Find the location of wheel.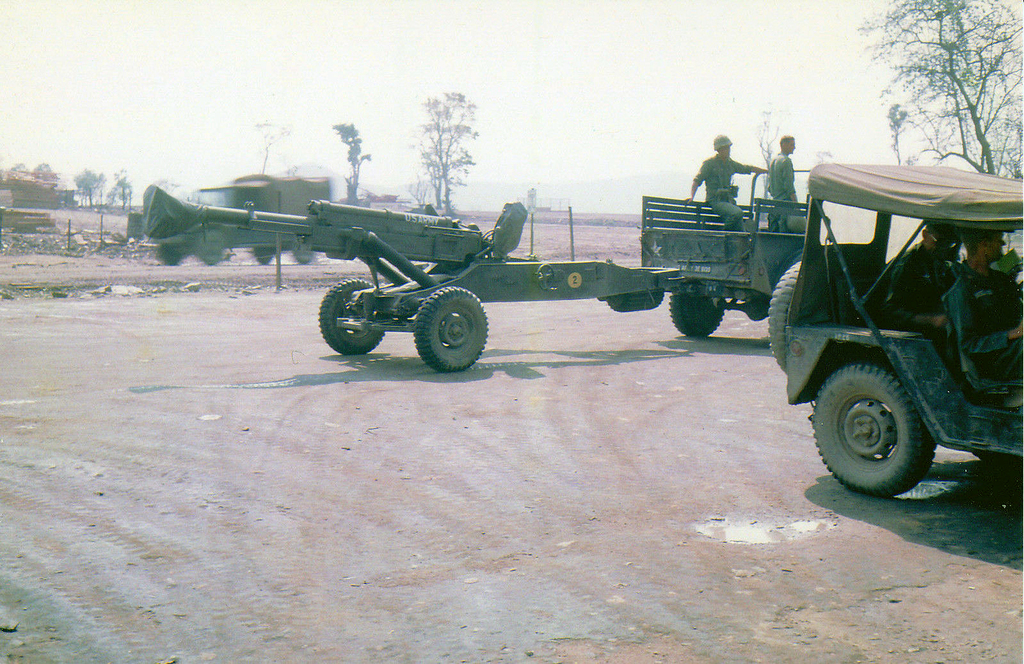
Location: [x1=159, y1=251, x2=181, y2=264].
